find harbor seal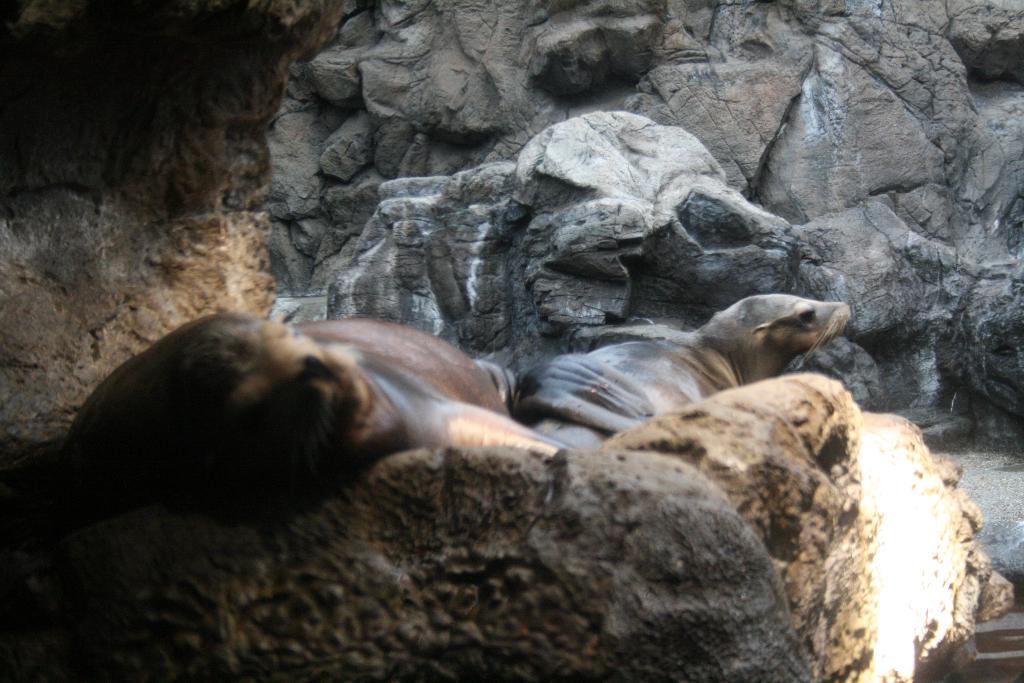
box(65, 309, 561, 532)
